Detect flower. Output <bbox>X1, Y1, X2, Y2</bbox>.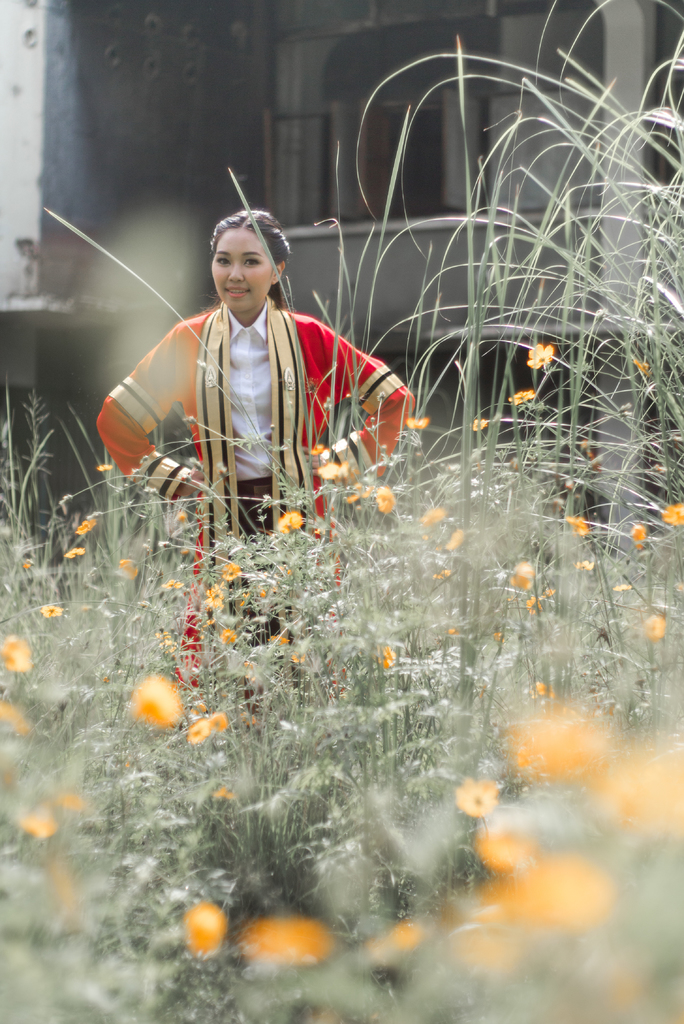
<bbox>634, 360, 648, 376</bbox>.
